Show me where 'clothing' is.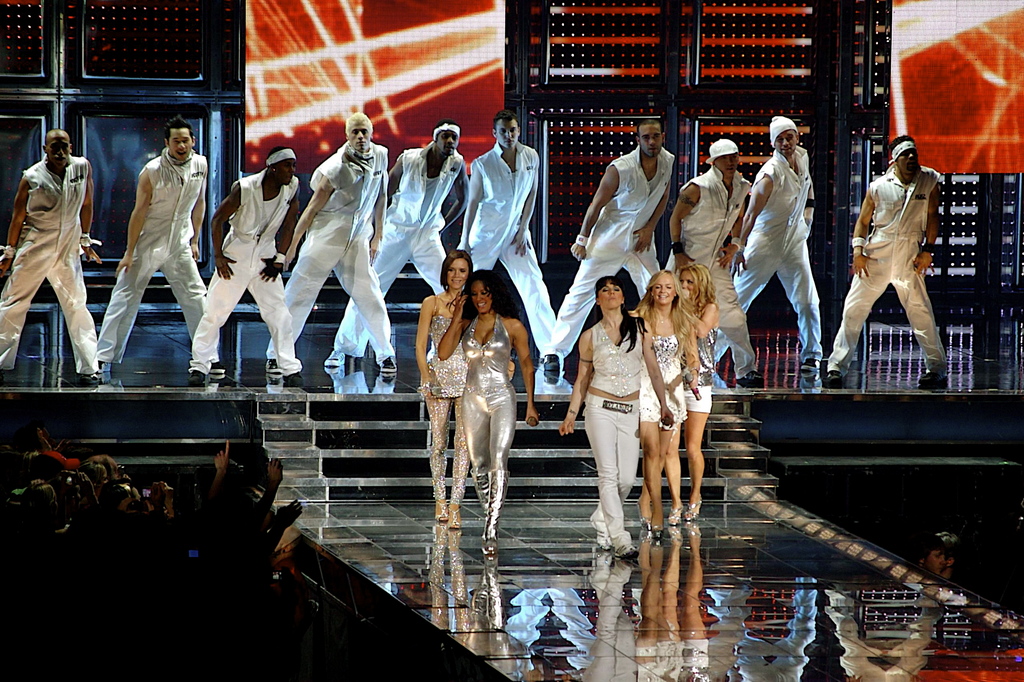
'clothing' is at [left=829, top=161, right=948, bottom=376].
